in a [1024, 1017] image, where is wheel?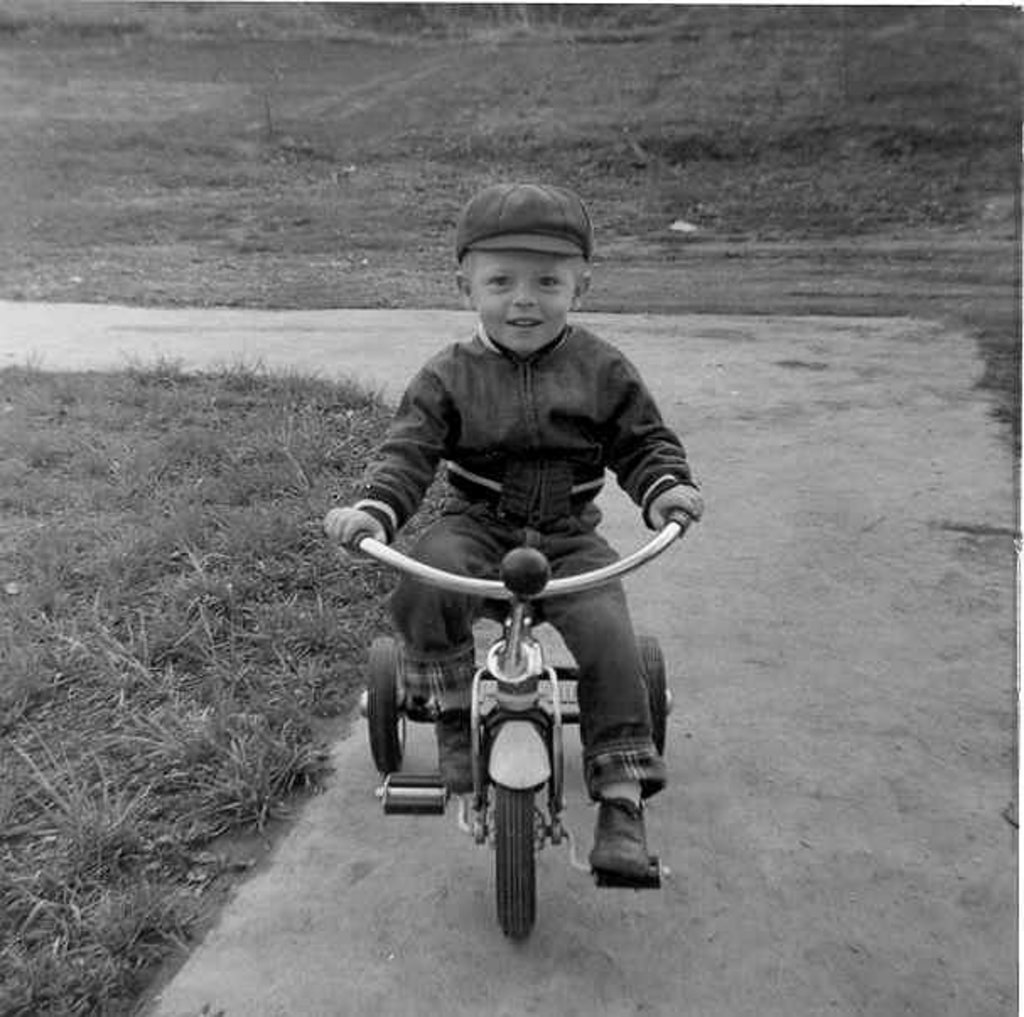
l=359, t=639, r=435, b=781.
